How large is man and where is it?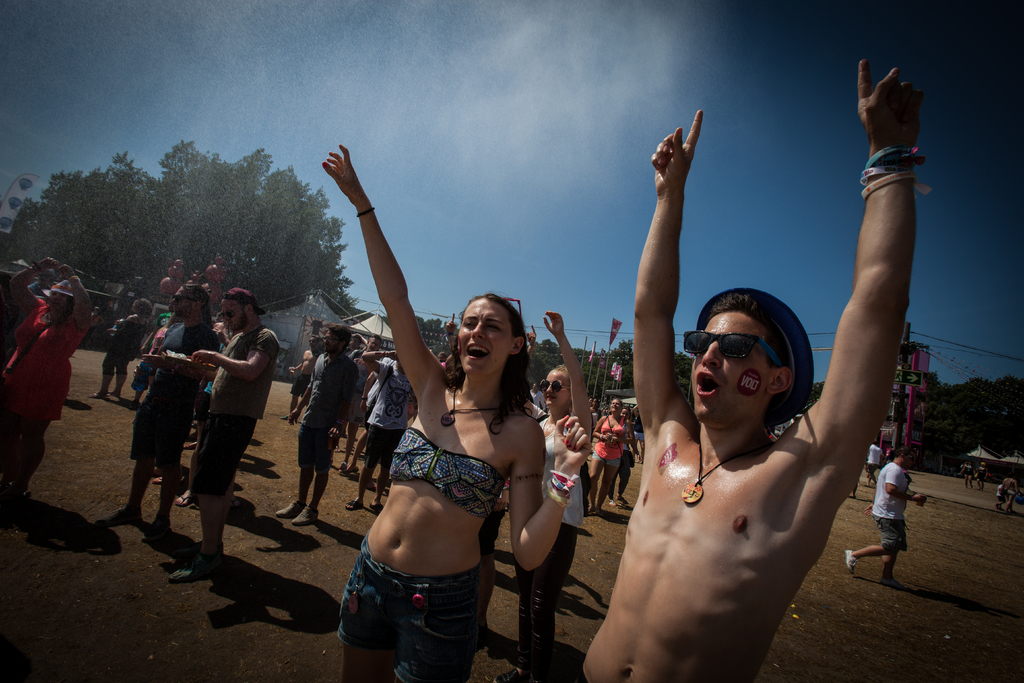
Bounding box: locate(844, 445, 925, 589).
